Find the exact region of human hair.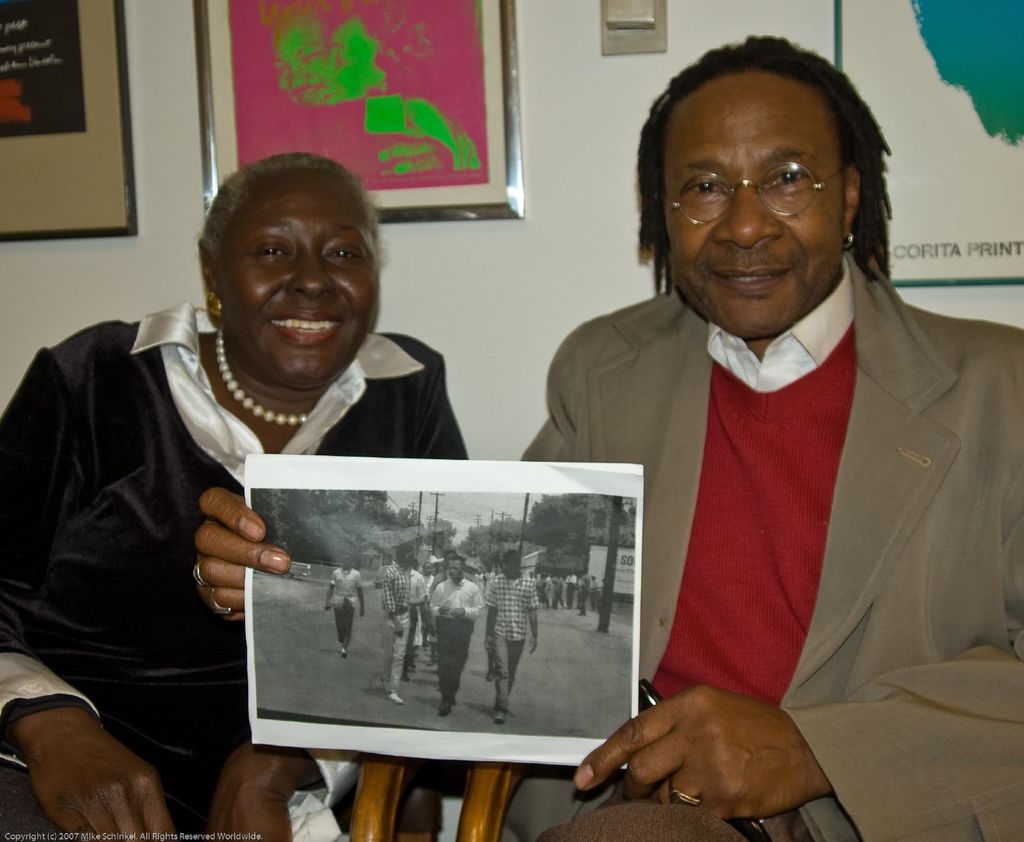
Exact region: box(657, 36, 883, 245).
